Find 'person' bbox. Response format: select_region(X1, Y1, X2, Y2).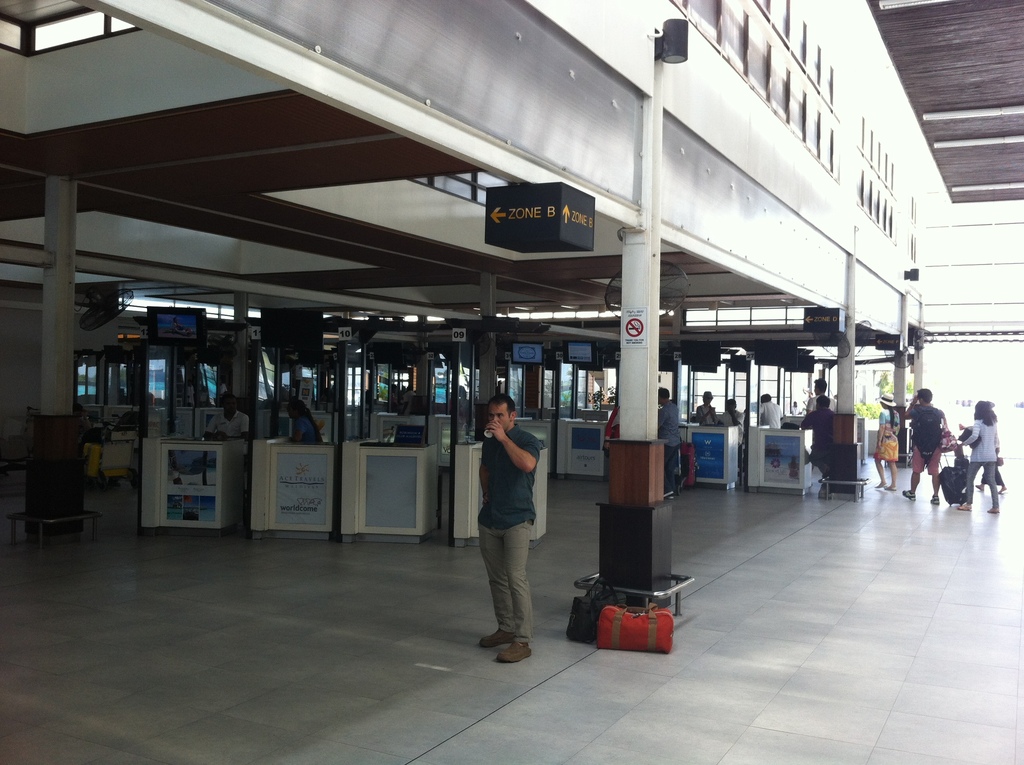
select_region(716, 400, 743, 441).
